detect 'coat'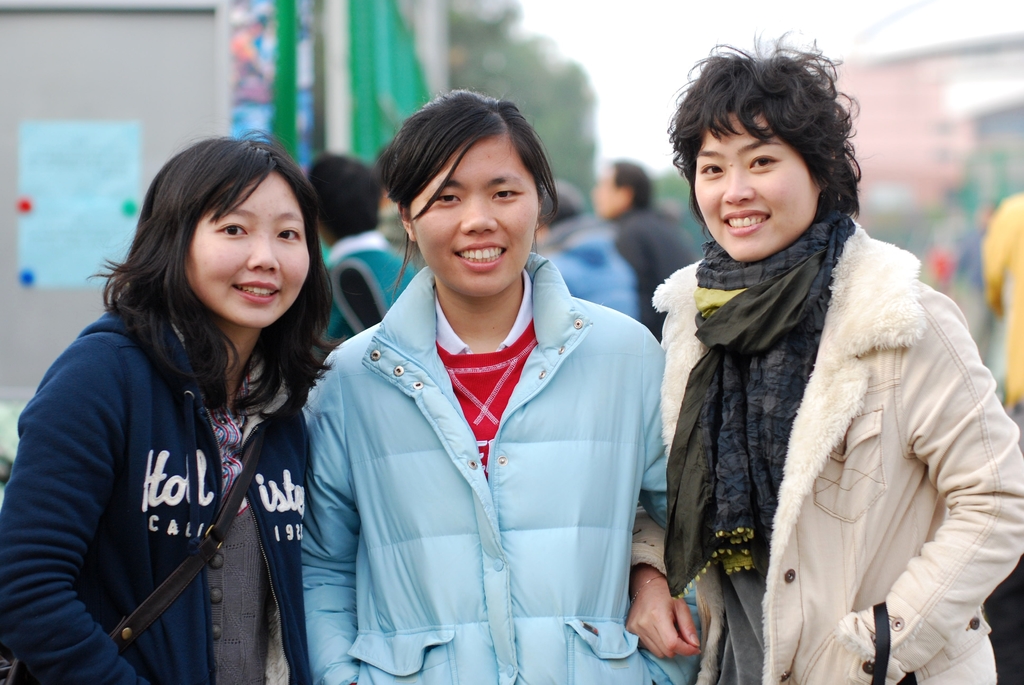
region(638, 114, 998, 684)
